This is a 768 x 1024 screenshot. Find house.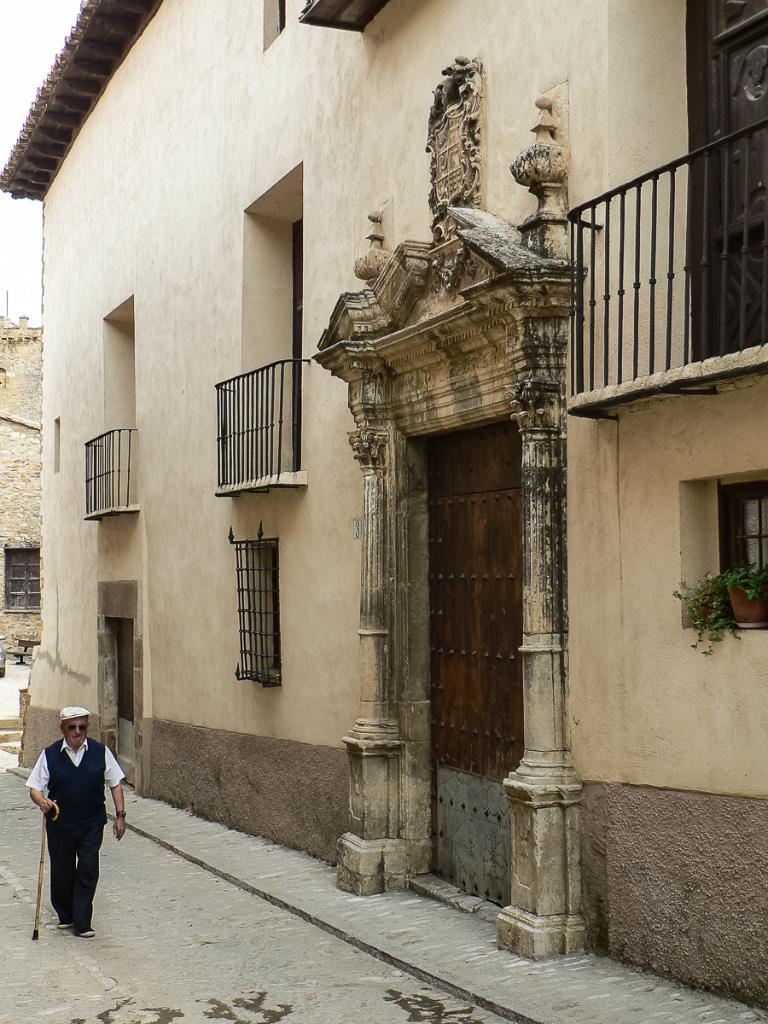
Bounding box: bbox(0, 0, 746, 968).
